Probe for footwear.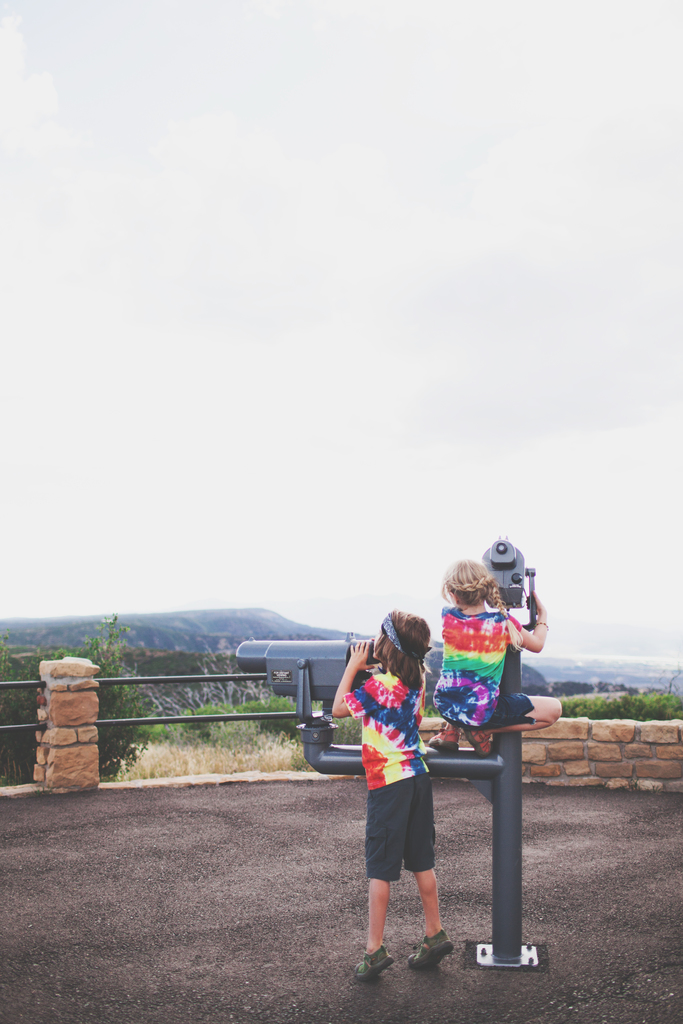
Probe result: (x1=351, y1=947, x2=393, y2=980).
